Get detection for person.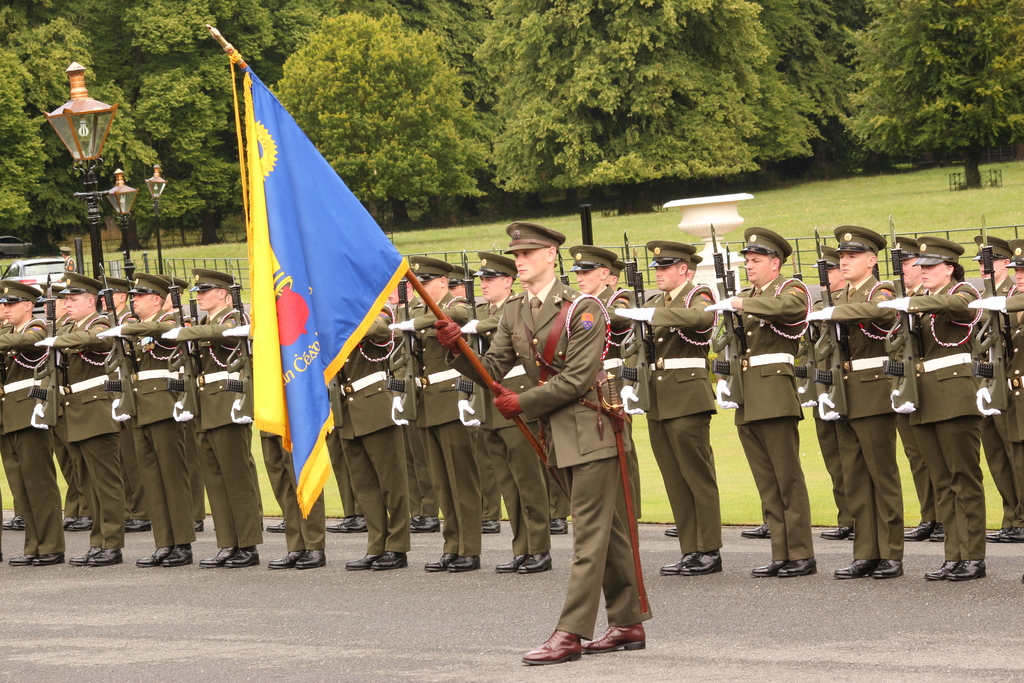
Detection: (568,247,640,525).
